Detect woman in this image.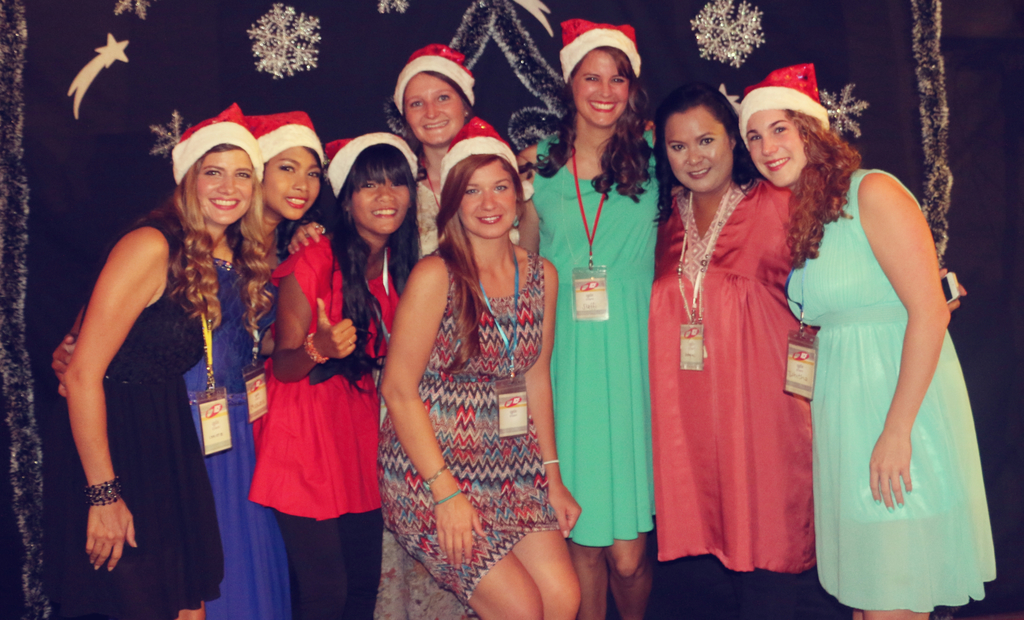
Detection: box(248, 132, 426, 603).
